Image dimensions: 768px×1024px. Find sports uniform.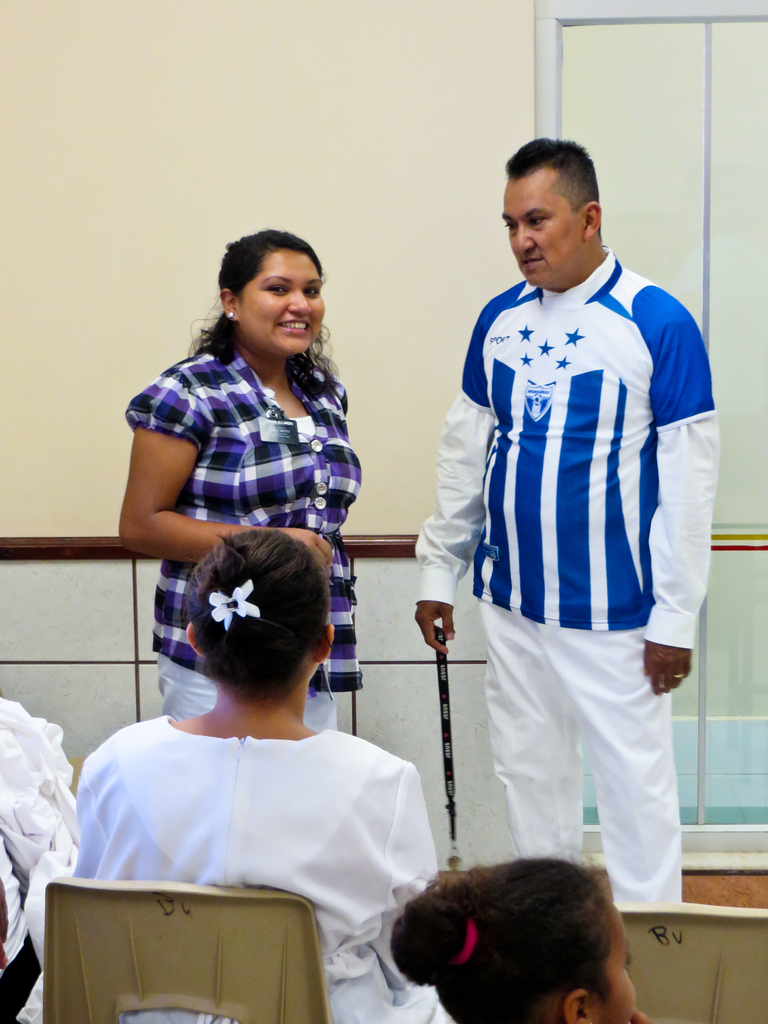
box(419, 240, 727, 900).
